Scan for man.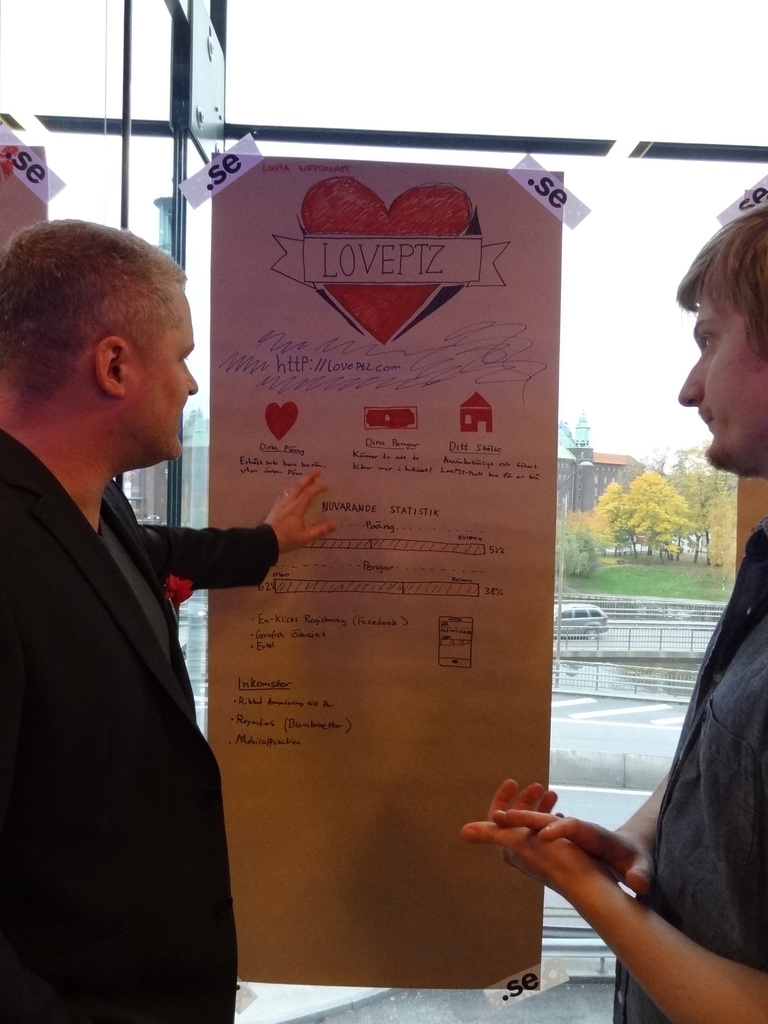
Scan result: 460/207/767/1023.
